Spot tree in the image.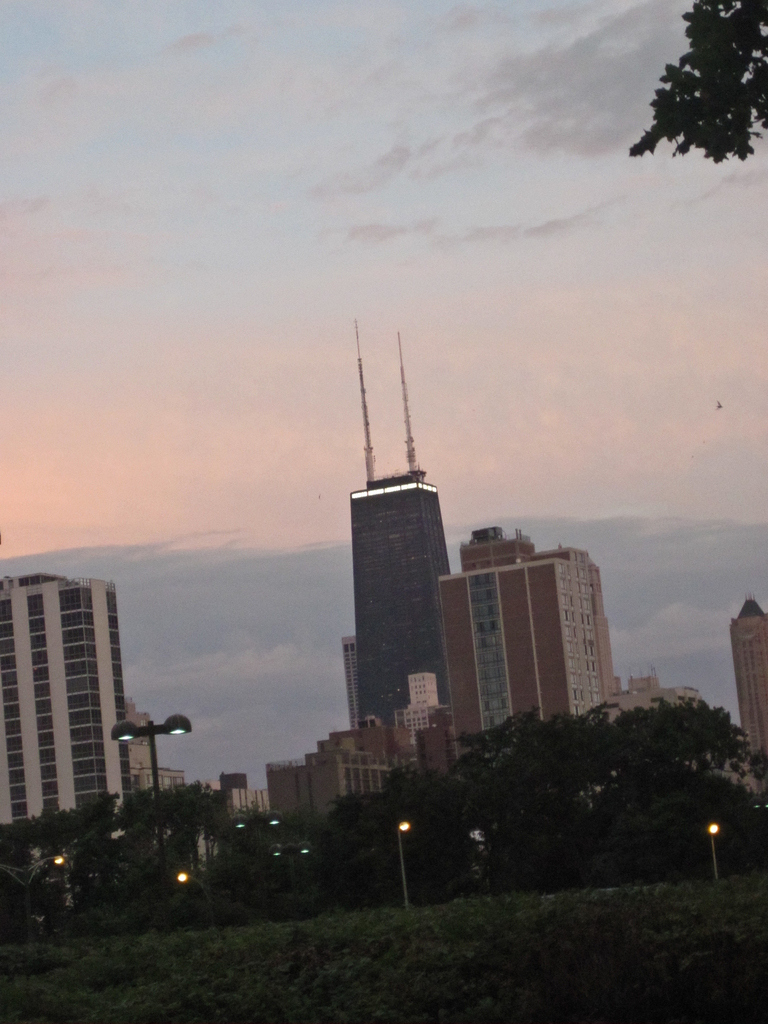
tree found at region(457, 676, 742, 882).
